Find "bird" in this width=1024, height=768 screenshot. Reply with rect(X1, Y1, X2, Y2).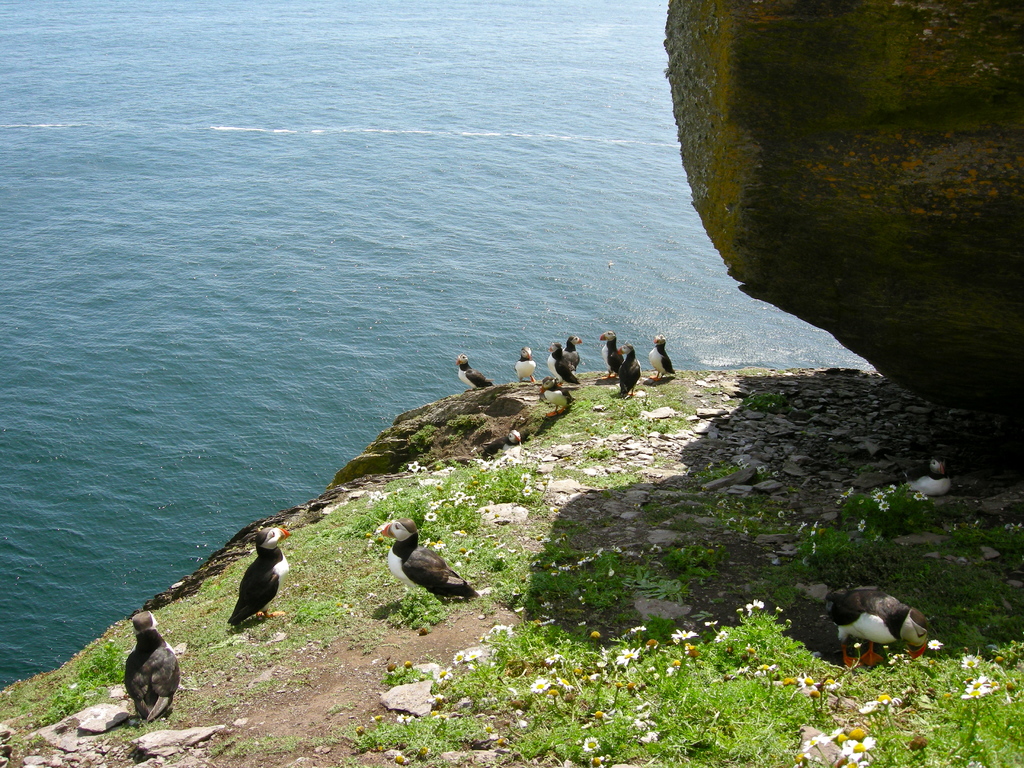
rect(617, 346, 641, 394).
